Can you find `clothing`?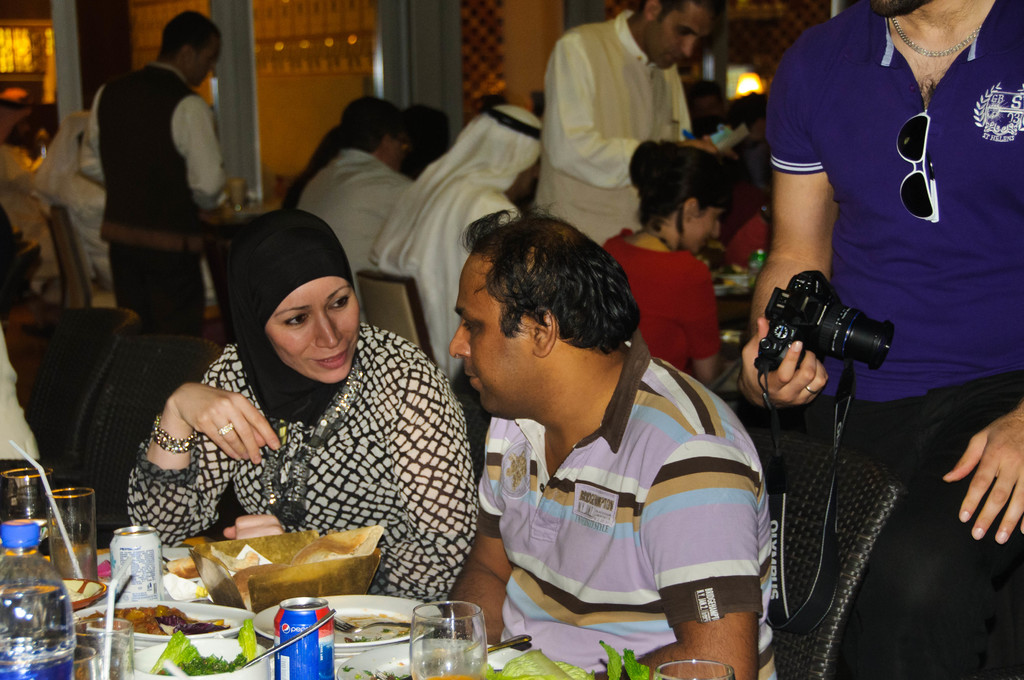
Yes, bounding box: [534,5,705,250].
